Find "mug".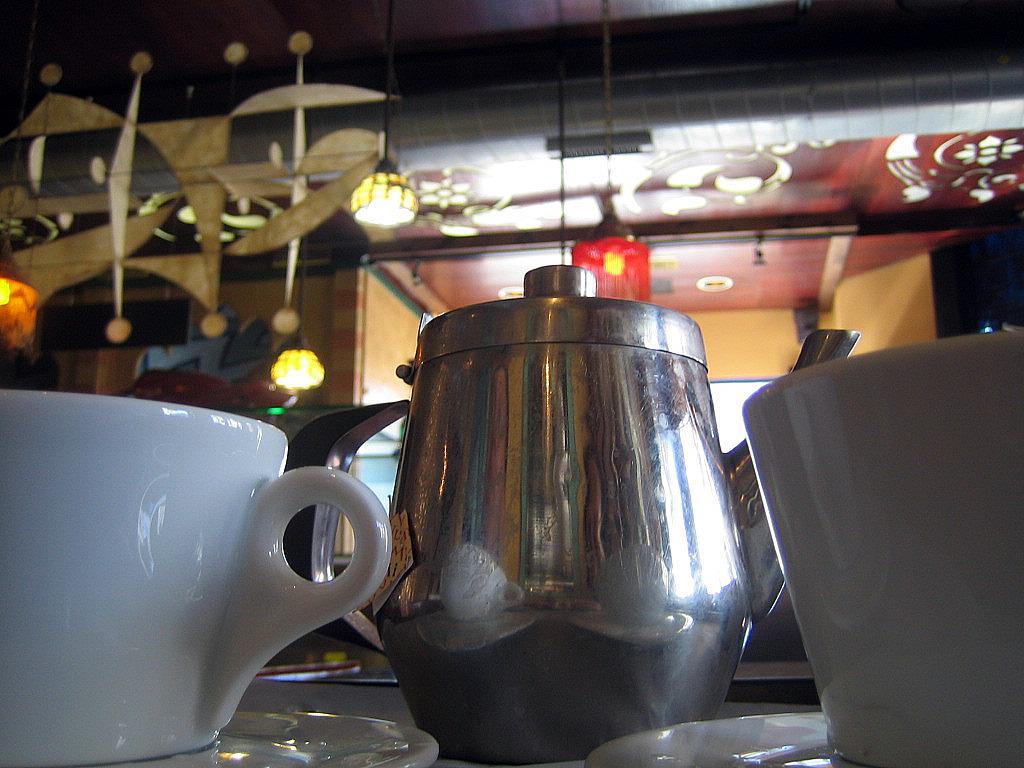
locate(738, 330, 1023, 767).
